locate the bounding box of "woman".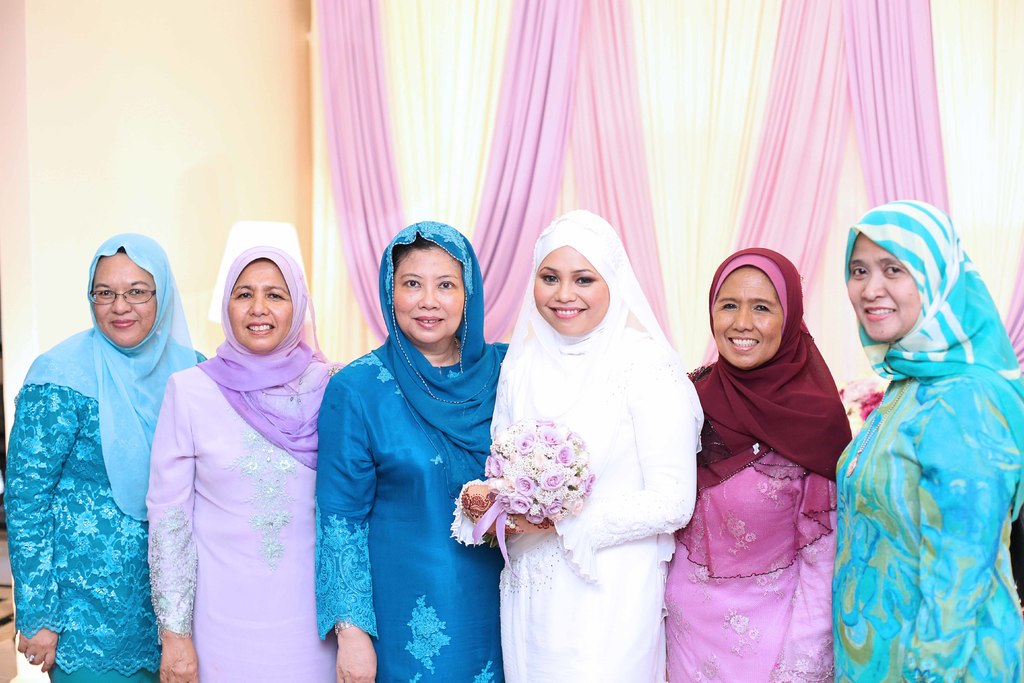
Bounding box: locate(150, 231, 345, 682).
